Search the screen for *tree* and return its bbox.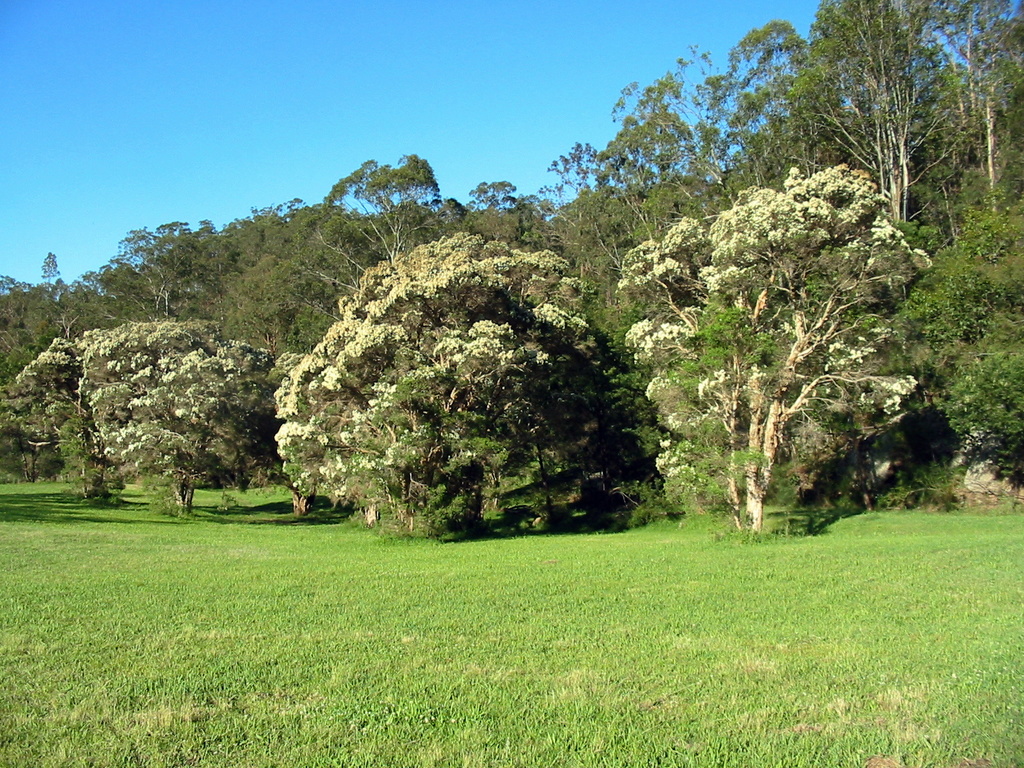
Found: (66, 311, 304, 517).
